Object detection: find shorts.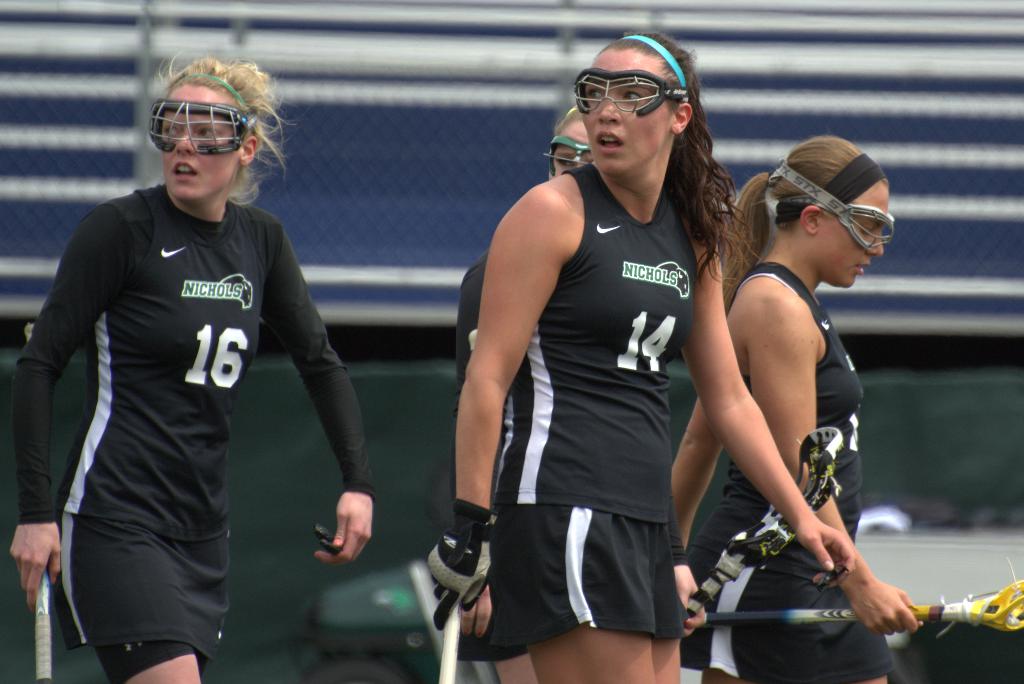
region(482, 502, 685, 657).
